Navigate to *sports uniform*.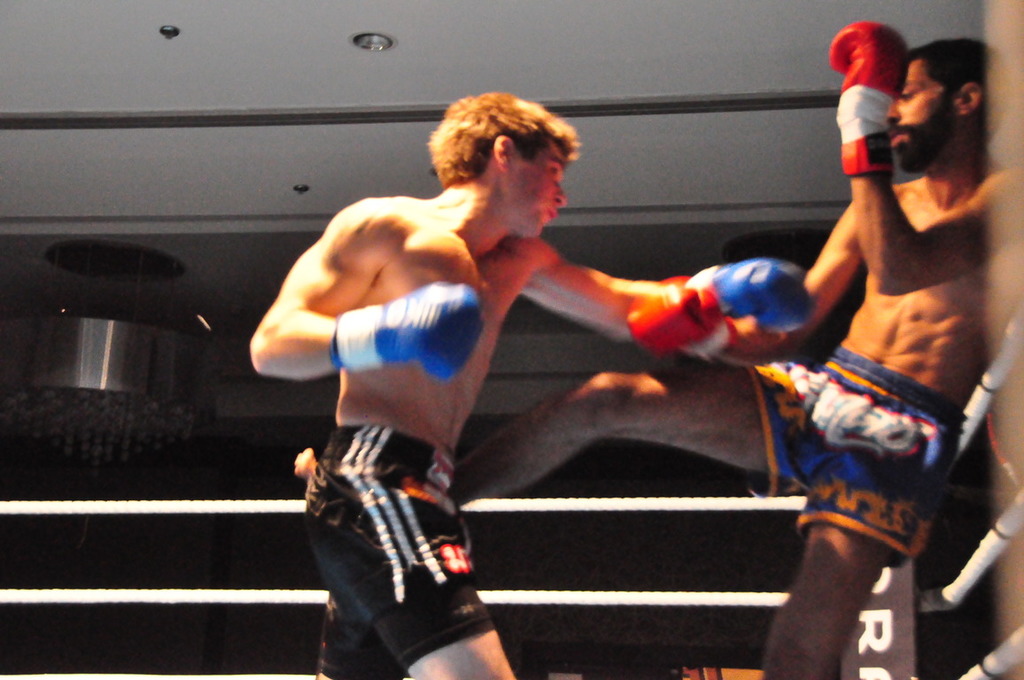
Navigation target: bbox(306, 256, 818, 679).
